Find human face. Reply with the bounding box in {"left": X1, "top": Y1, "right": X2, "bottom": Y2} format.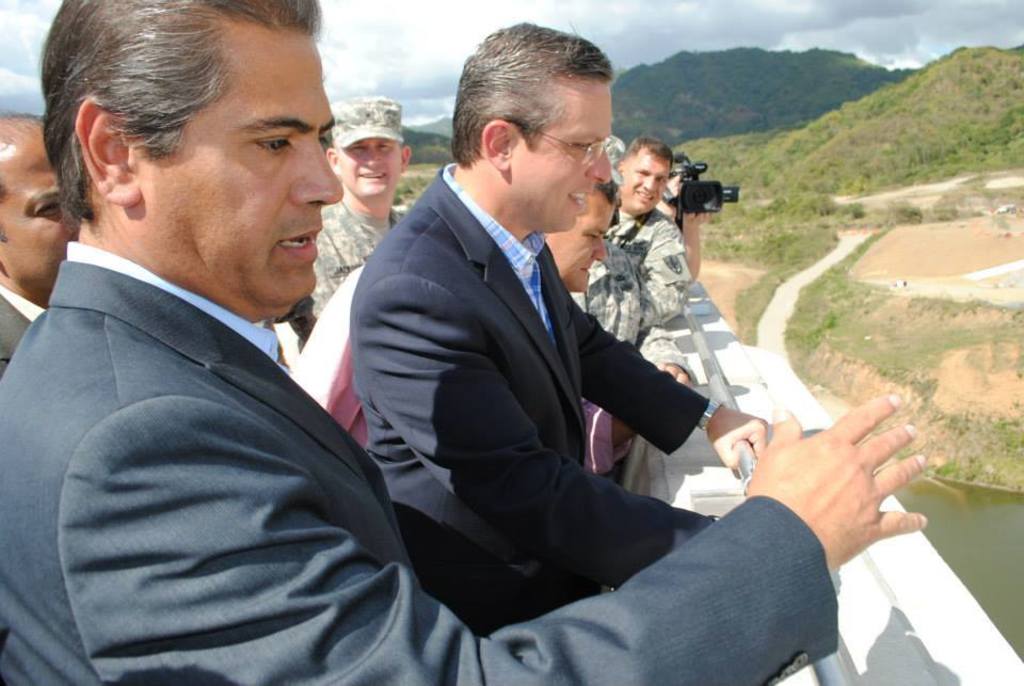
{"left": 545, "top": 190, "right": 603, "bottom": 292}.
